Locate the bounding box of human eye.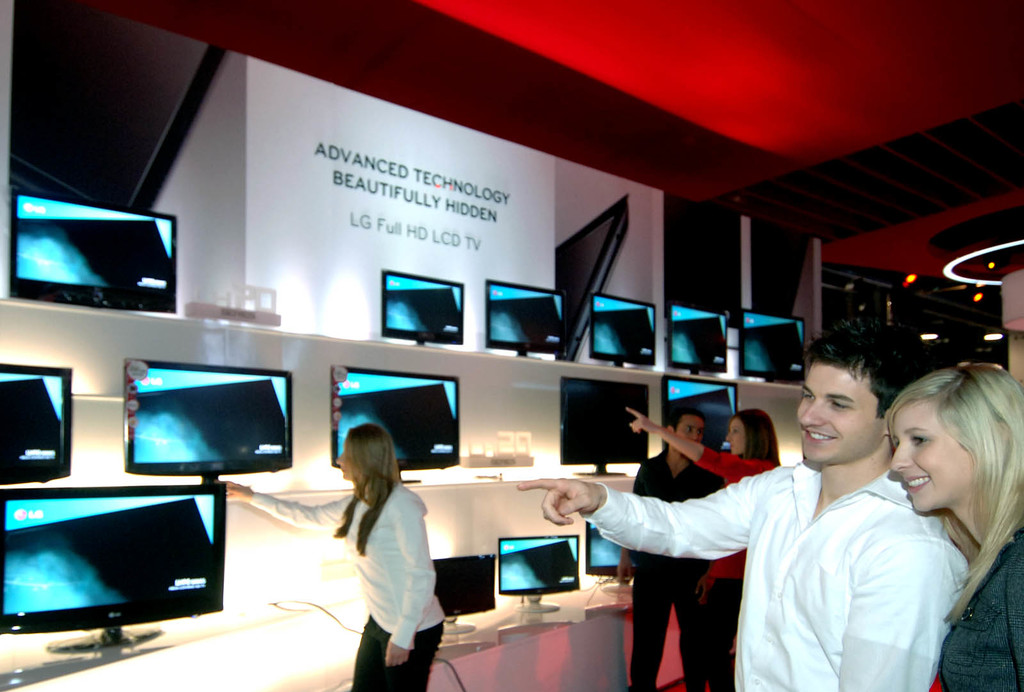
Bounding box: (left=682, top=424, right=695, bottom=434).
